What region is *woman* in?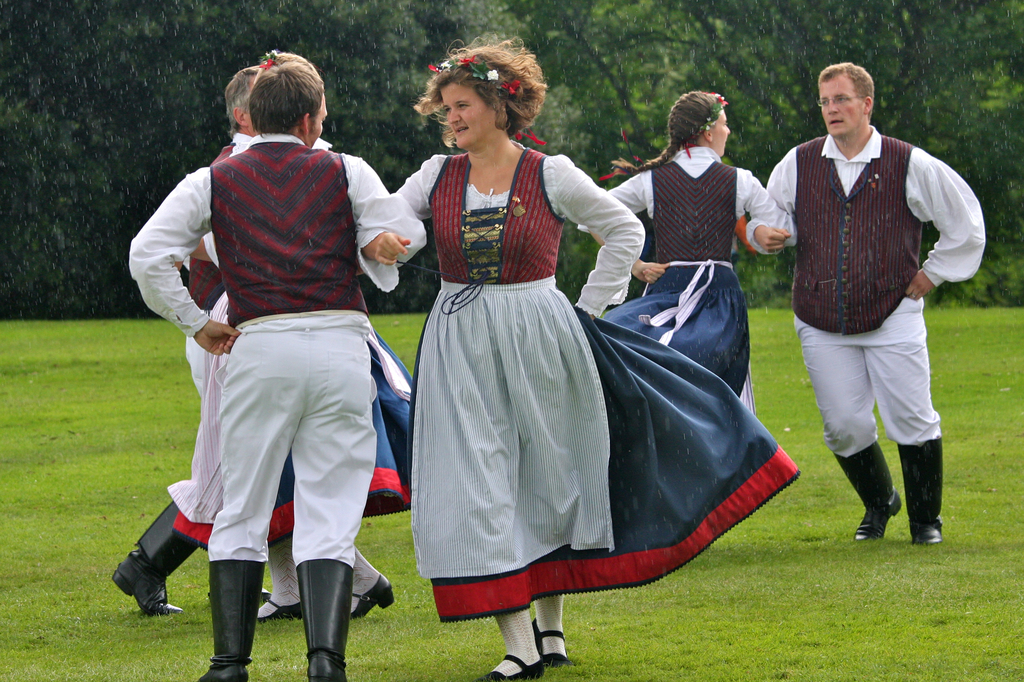
detection(568, 86, 804, 419).
